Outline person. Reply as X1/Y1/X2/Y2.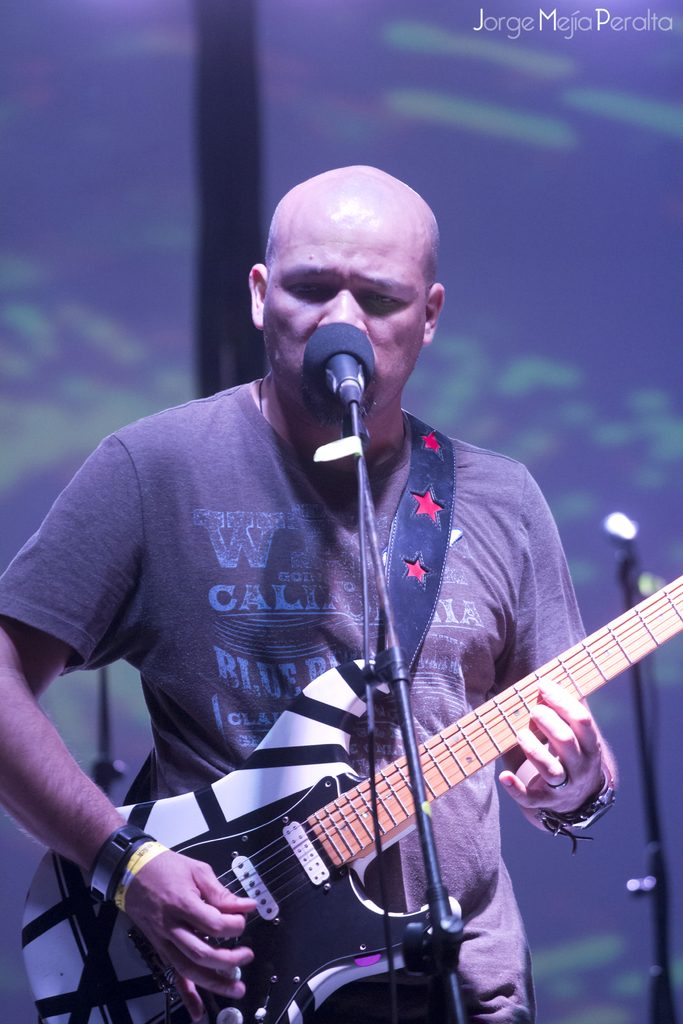
72/174/638/1023.
